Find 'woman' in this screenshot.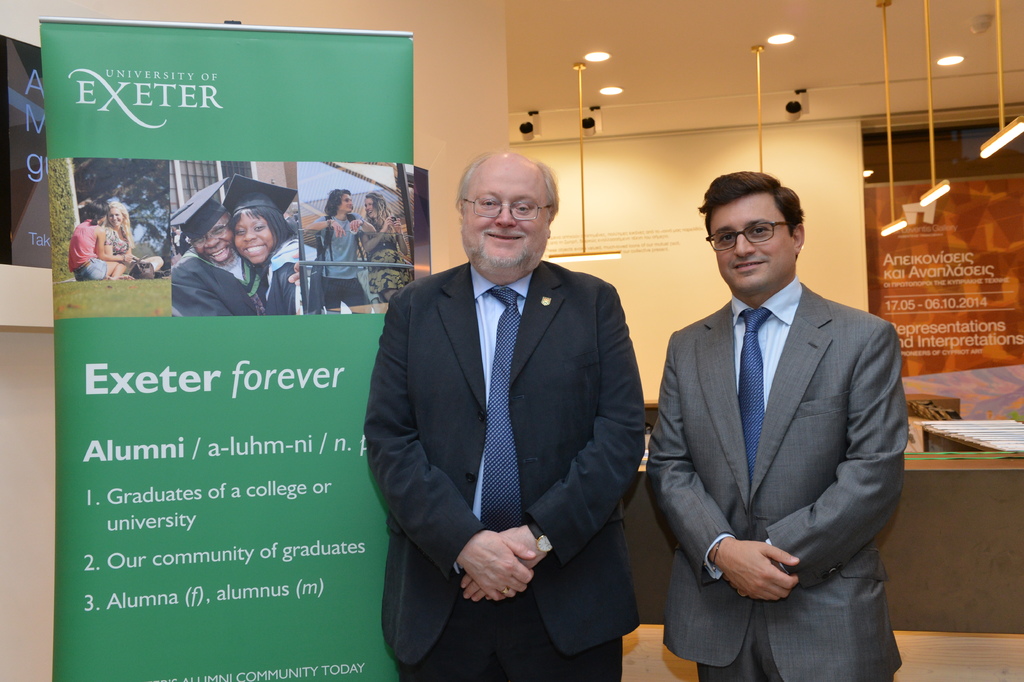
The bounding box for 'woman' is (72, 197, 125, 280).
